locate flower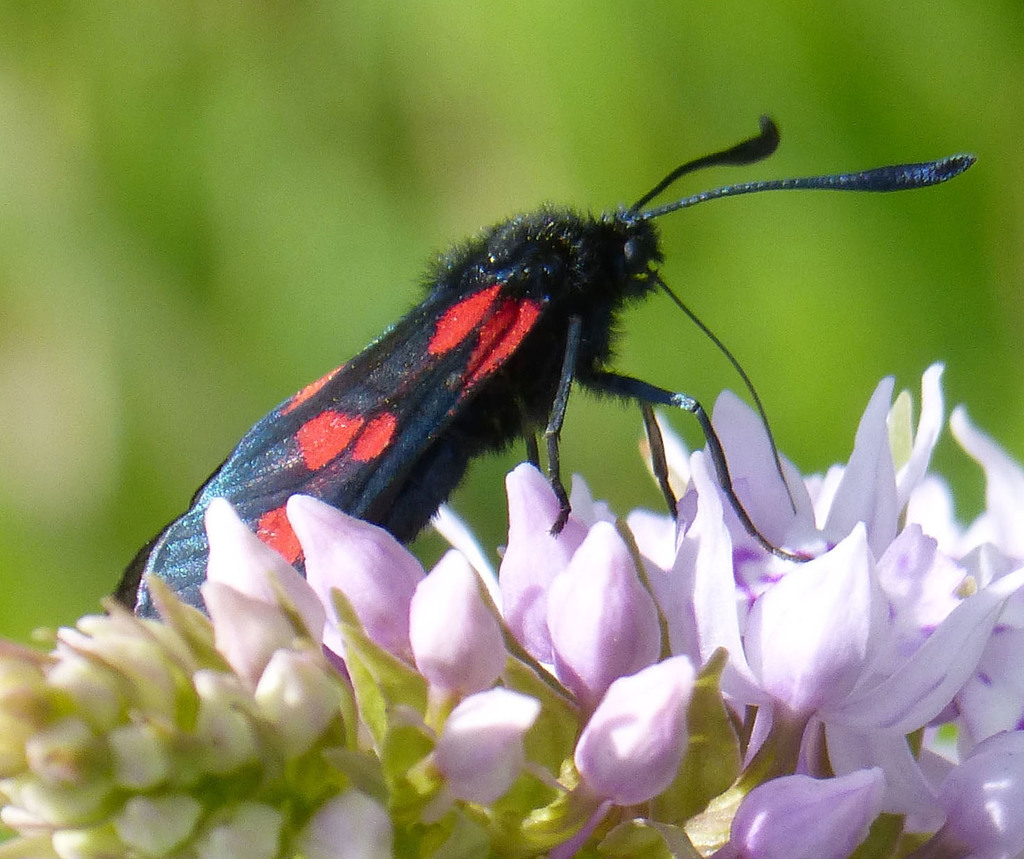
[425,699,539,813]
